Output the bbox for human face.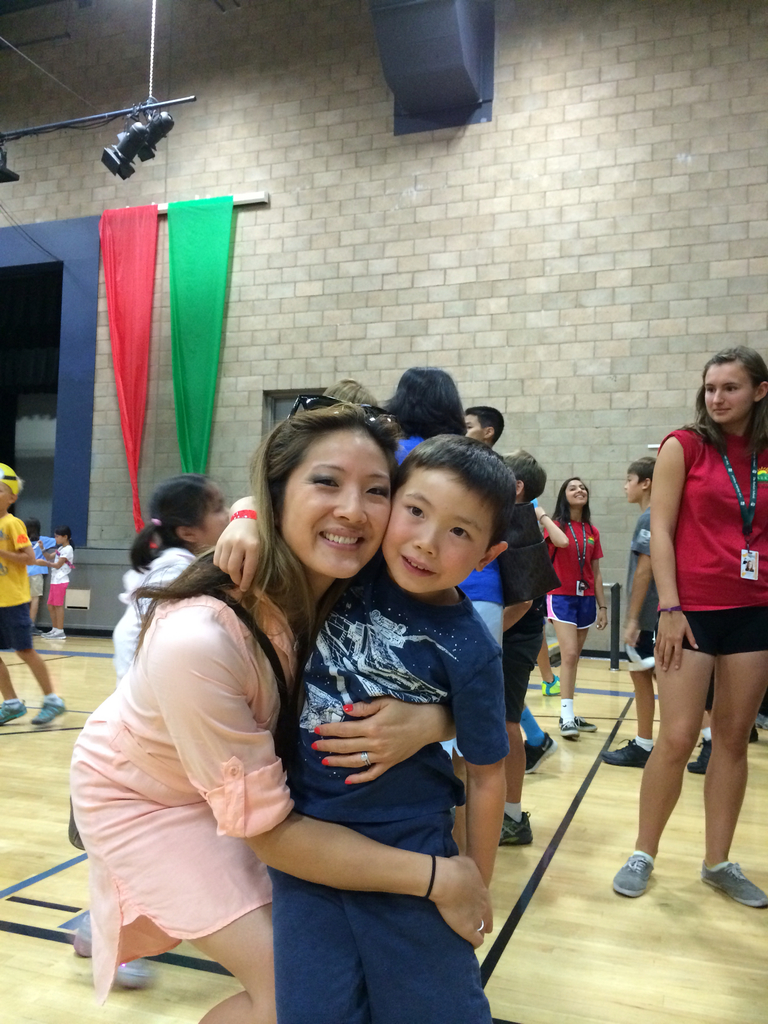
Rect(269, 417, 379, 573).
